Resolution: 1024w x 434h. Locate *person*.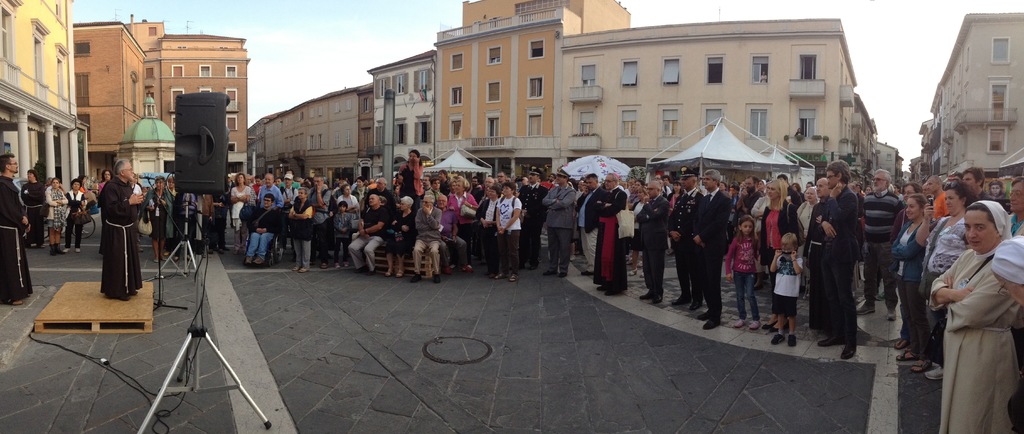
<box>677,172,733,331</box>.
